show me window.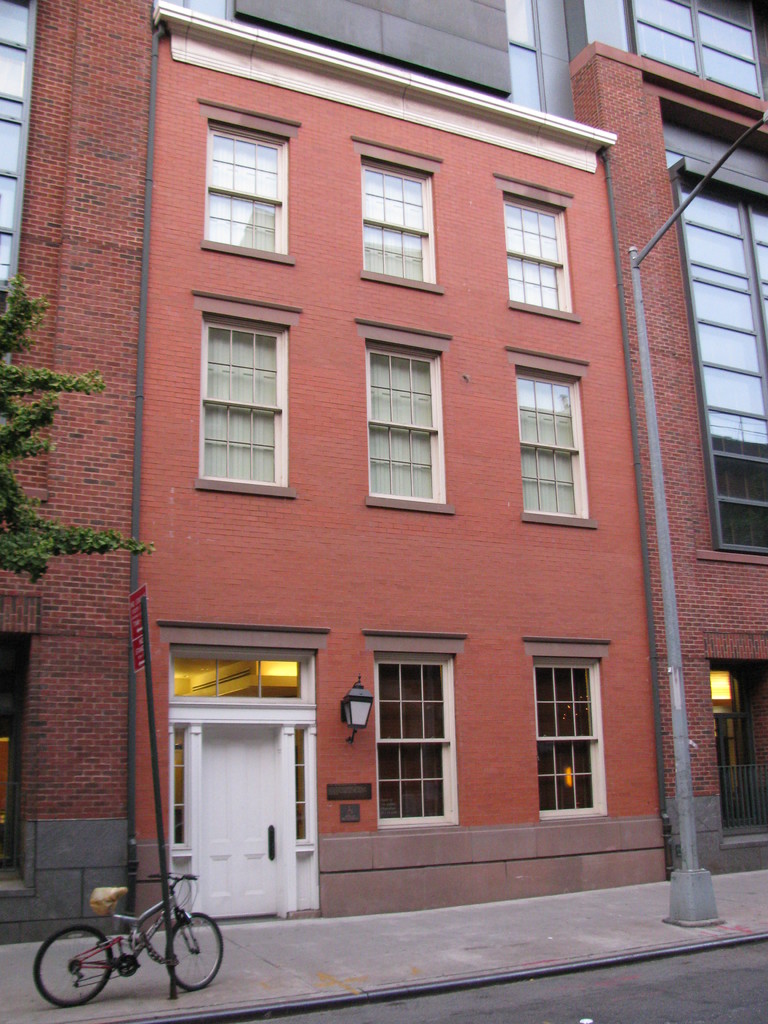
window is here: 380,657,446,816.
